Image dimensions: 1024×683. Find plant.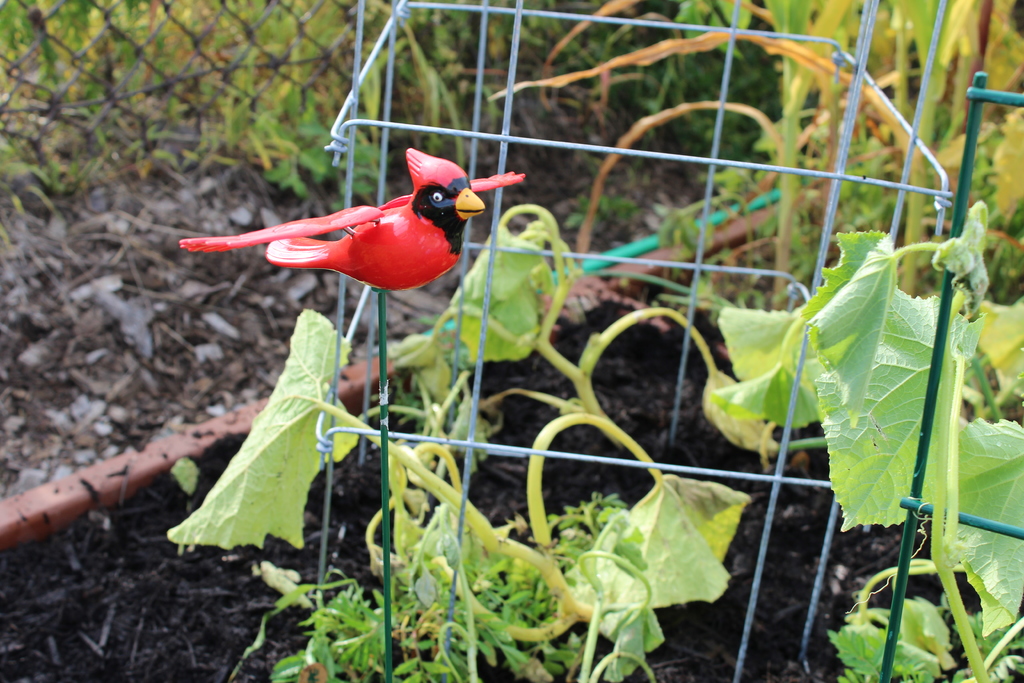
705, 195, 1023, 682.
